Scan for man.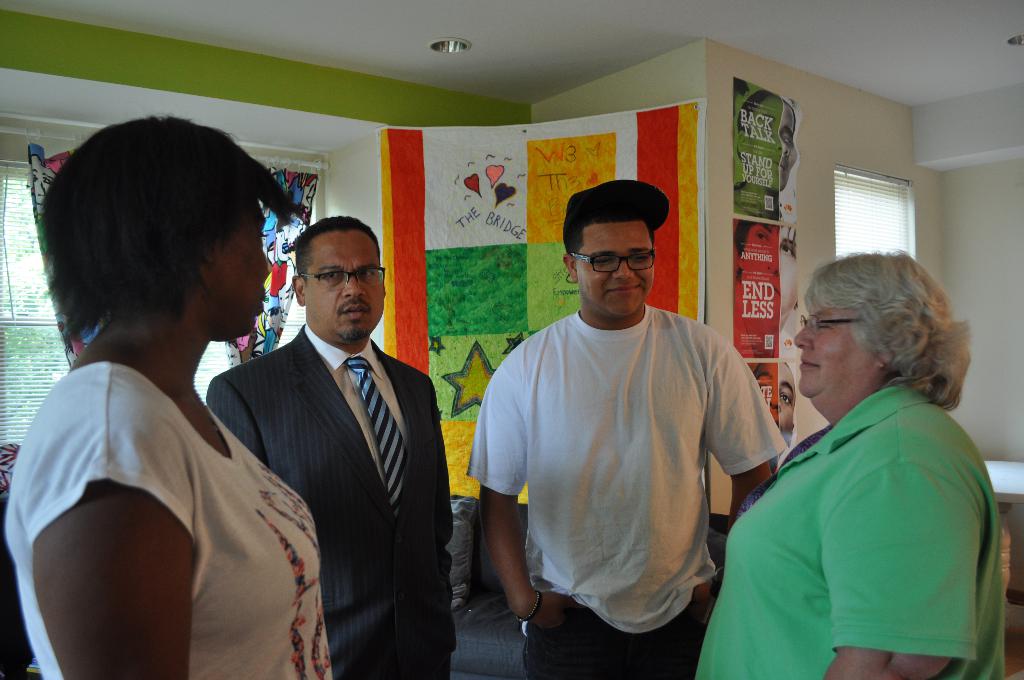
Scan result: l=204, t=208, r=460, b=679.
